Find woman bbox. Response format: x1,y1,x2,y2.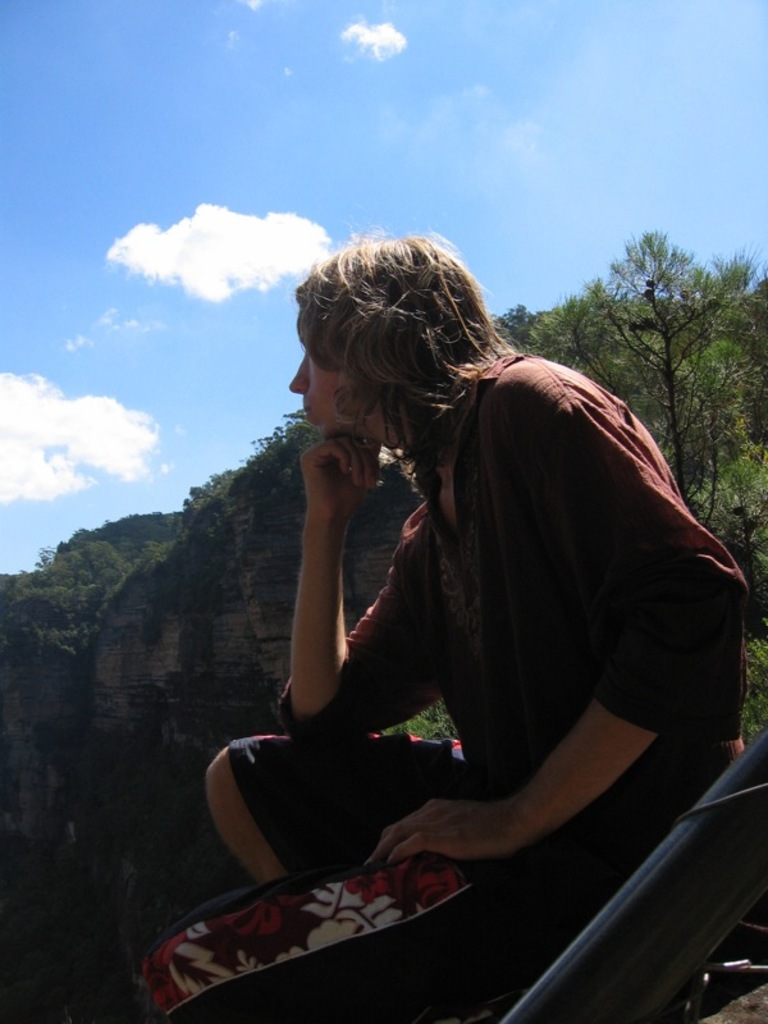
202,220,756,1023.
